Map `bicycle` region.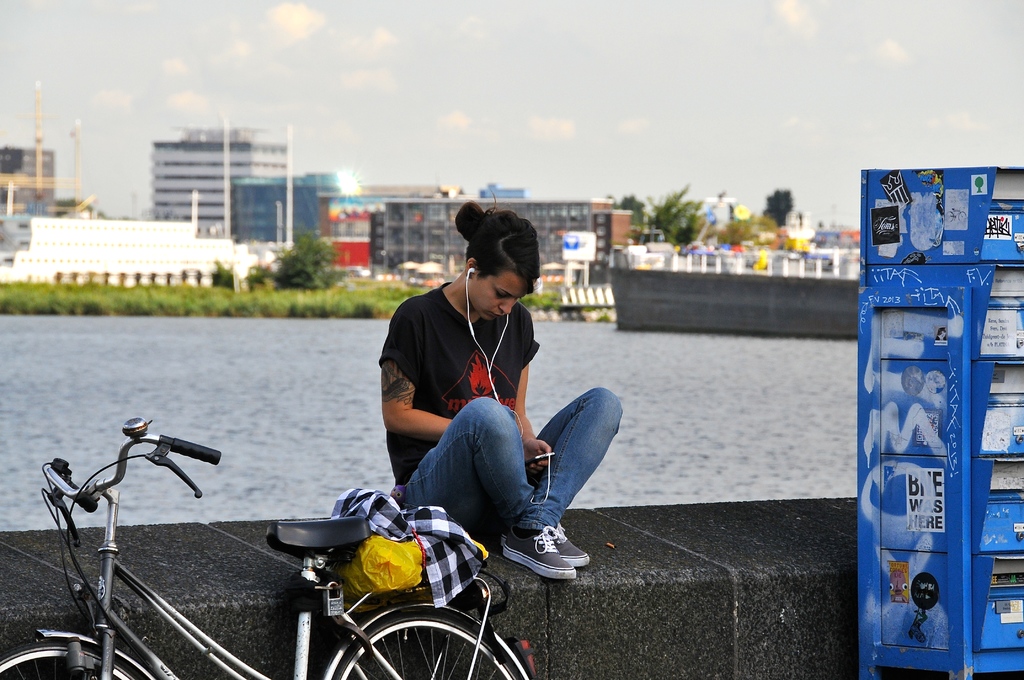
Mapped to select_region(10, 441, 518, 677).
